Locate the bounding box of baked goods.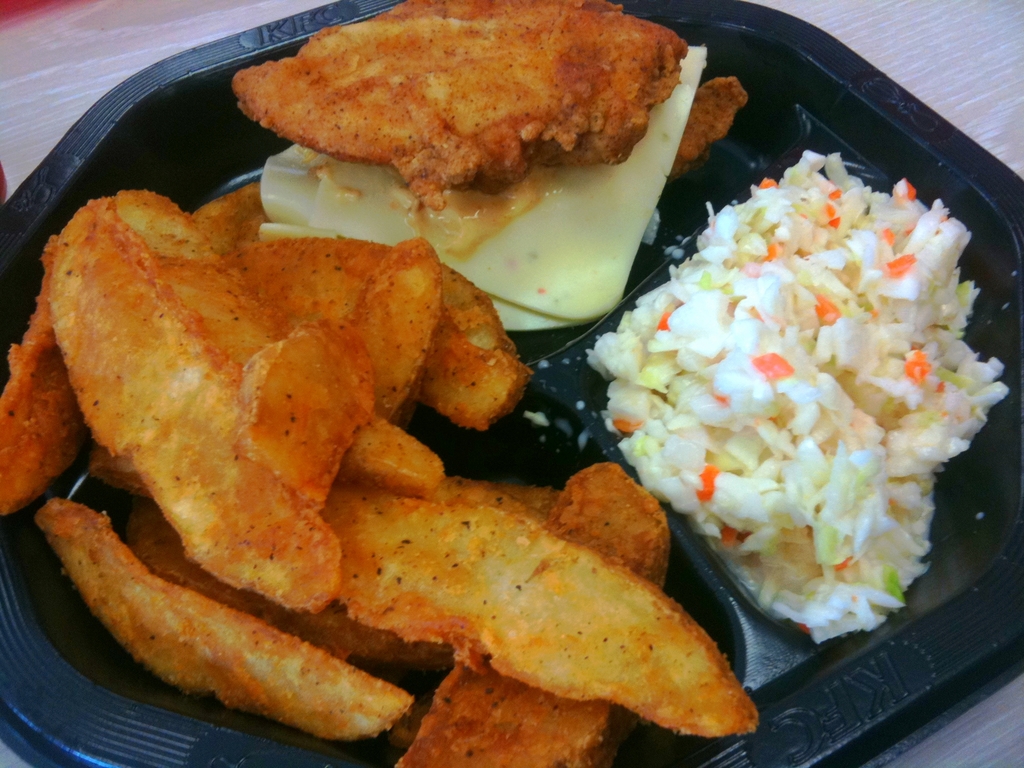
Bounding box: bbox(668, 76, 751, 189).
